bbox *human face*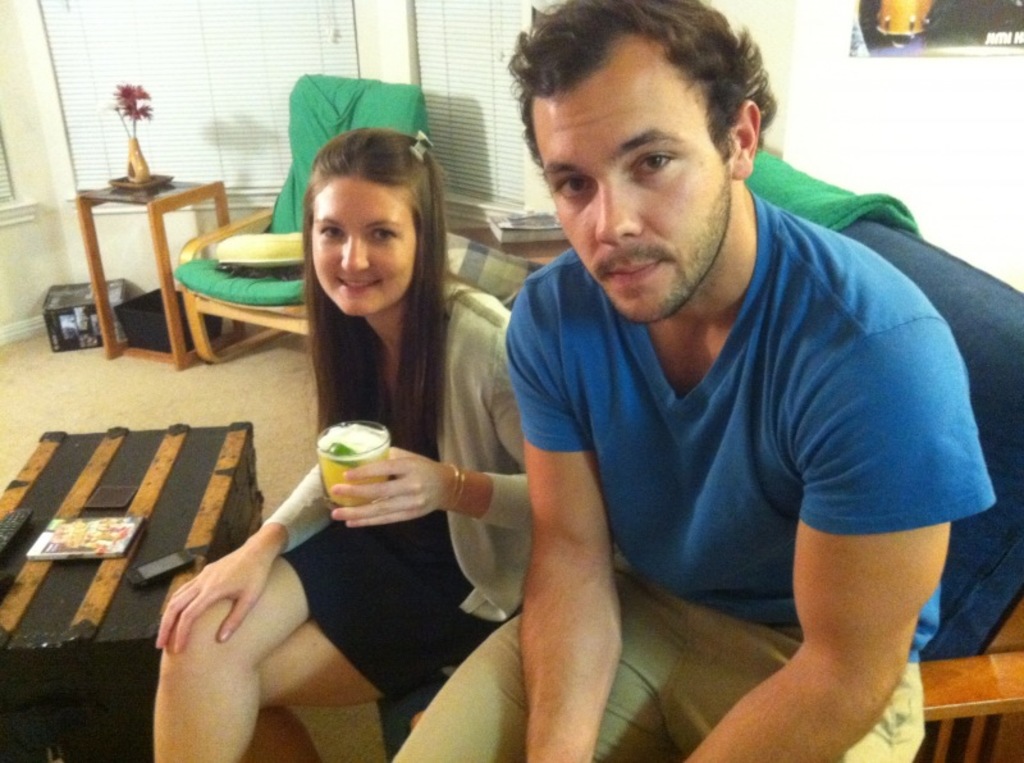
[left=312, top=169, right=416, bottom=317]
